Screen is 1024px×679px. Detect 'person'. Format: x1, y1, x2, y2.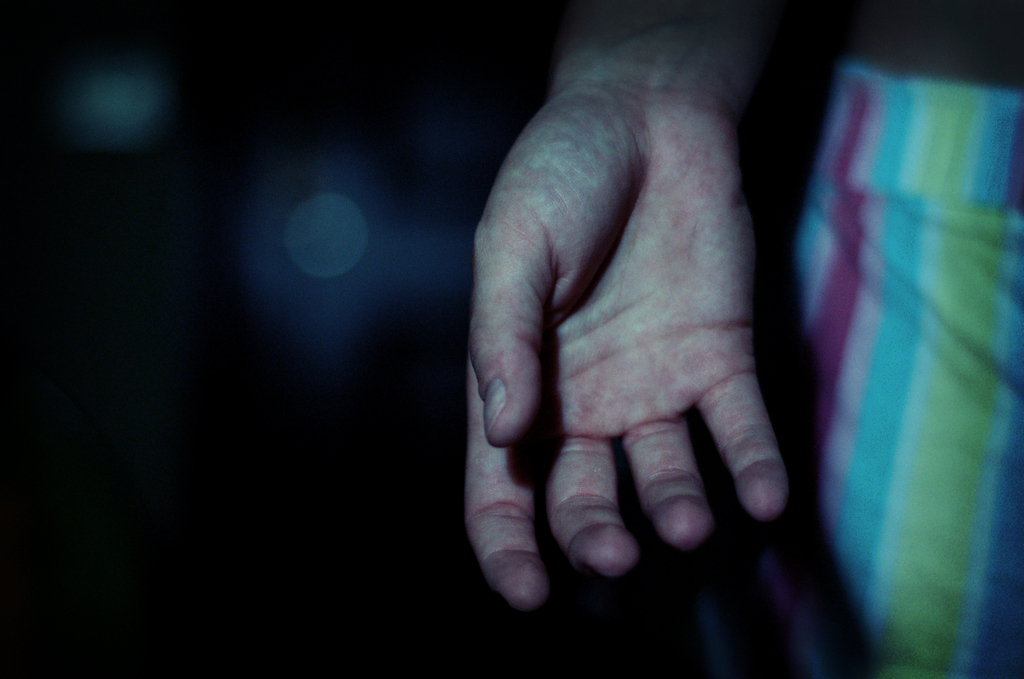
461, 0, 1023, 678.
